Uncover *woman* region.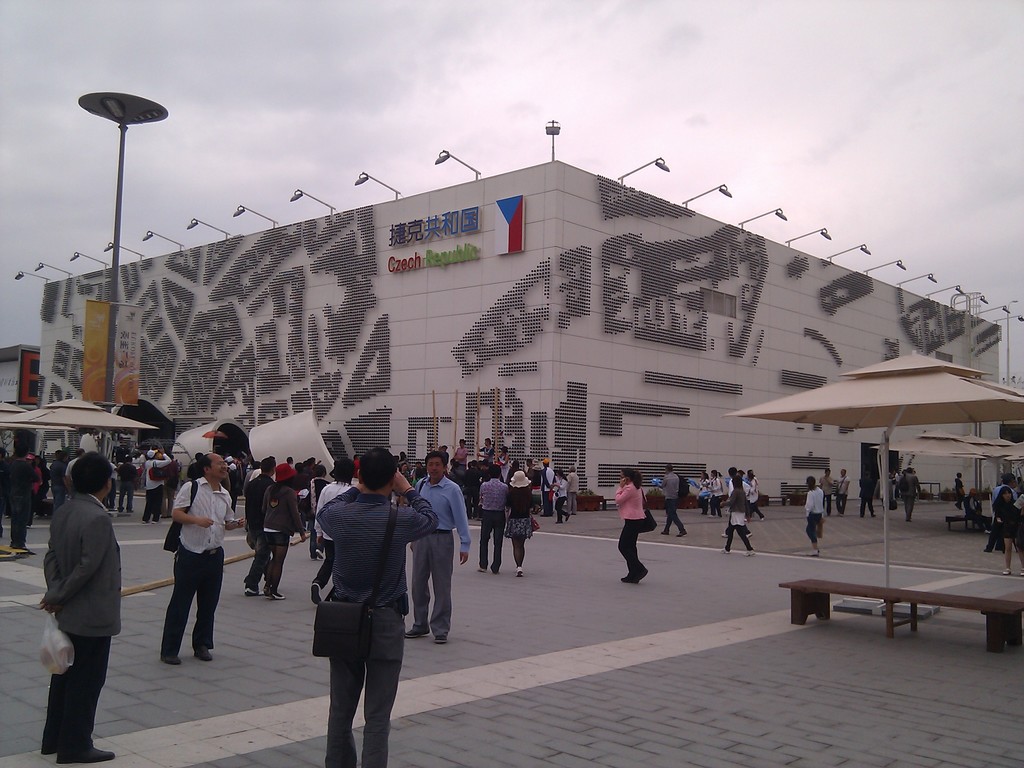
Uncovered: (left=260, top=461, right=309, bottom=600).
